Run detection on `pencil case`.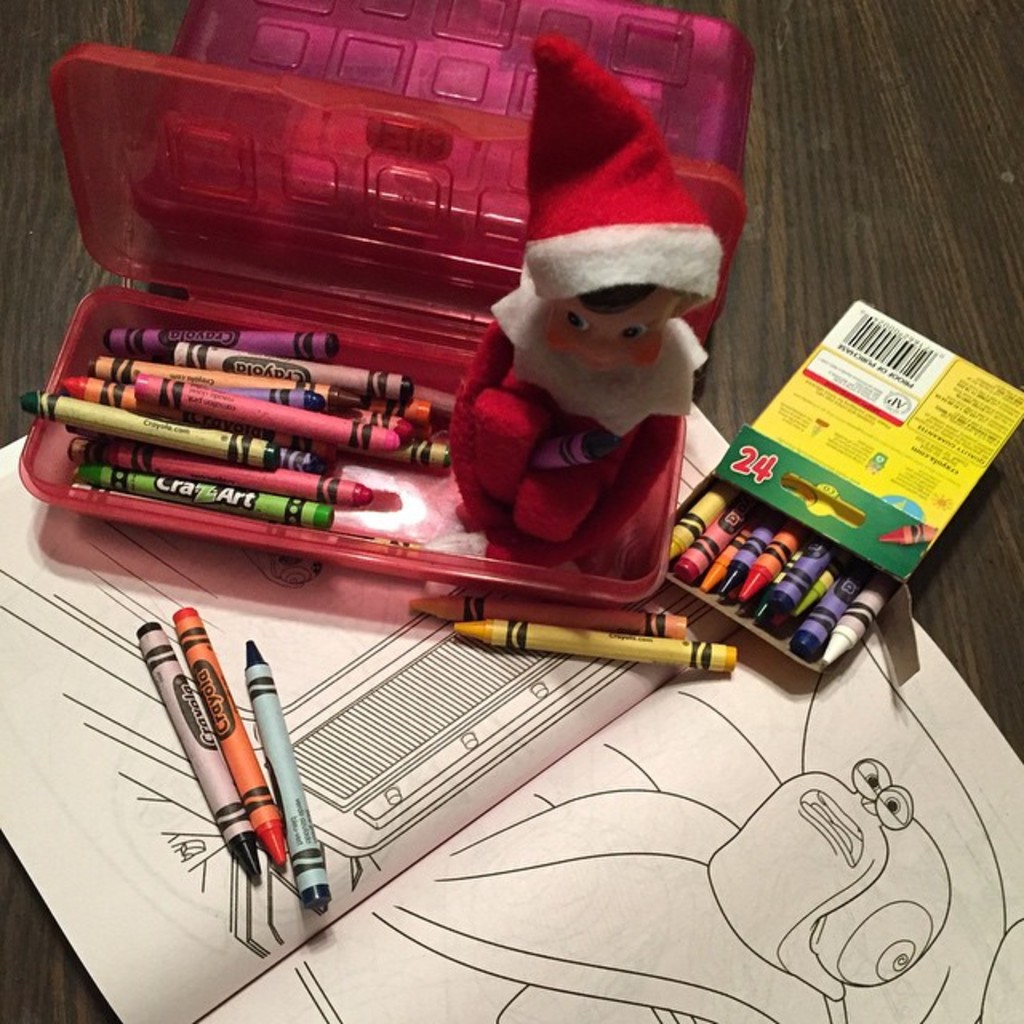
Result: bbox(166, 0, 746, 170).
